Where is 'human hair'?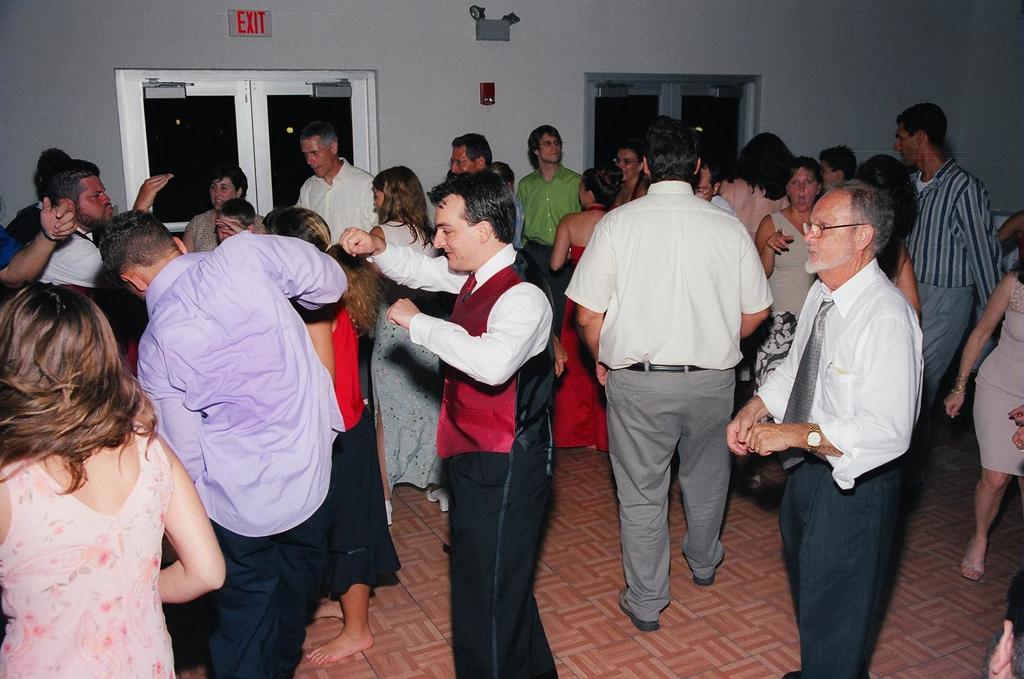
582/162/623/213.
